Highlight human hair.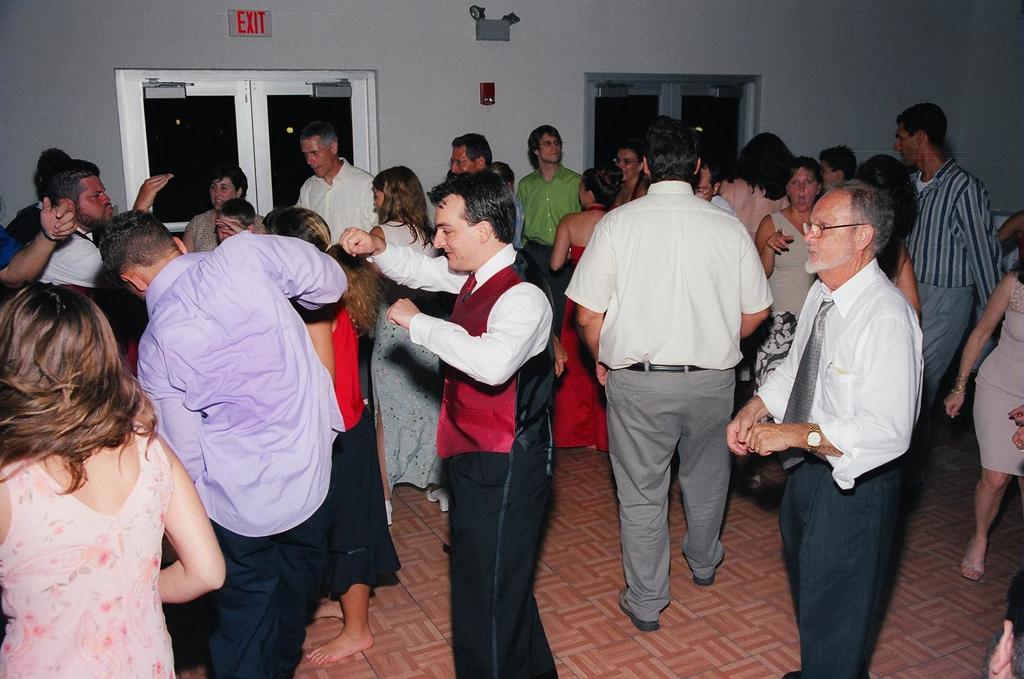
Highlighted region: <region>617, 145, 636, 153</region>.
